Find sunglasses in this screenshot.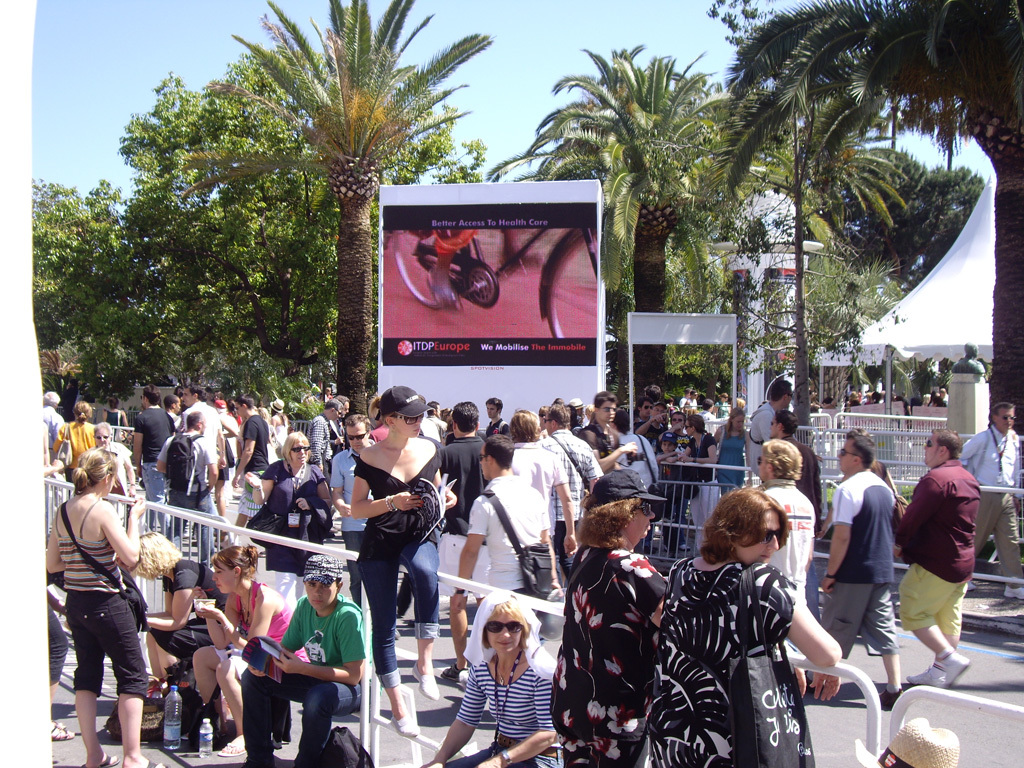
The bounding box for sunglasses is rect(305, 580, 334, 584).
